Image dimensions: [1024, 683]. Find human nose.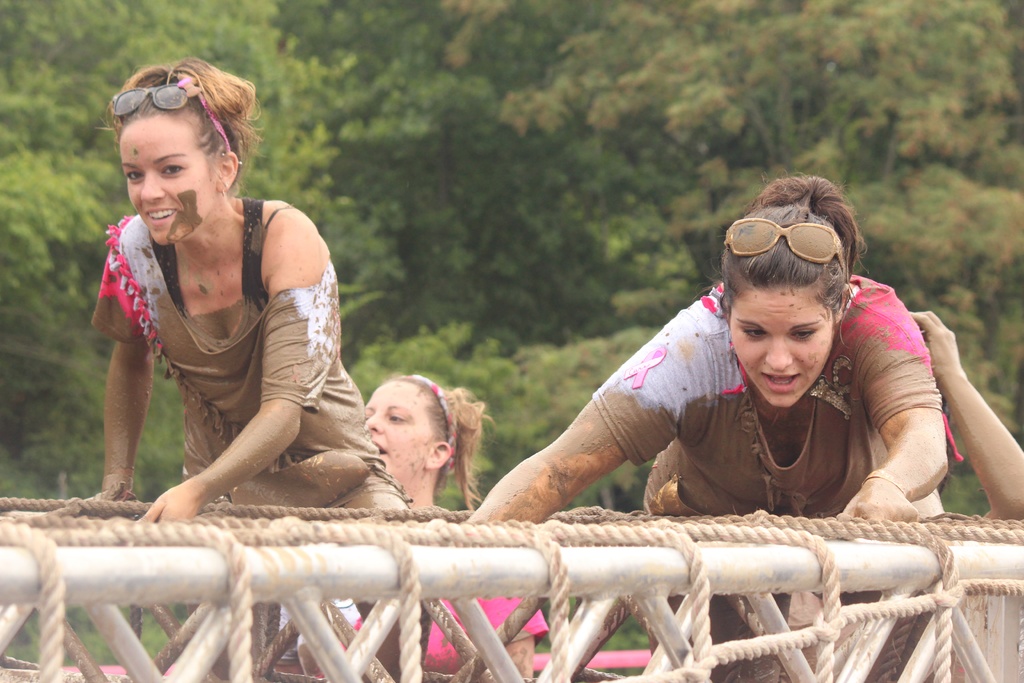
[141,174,166,204].
